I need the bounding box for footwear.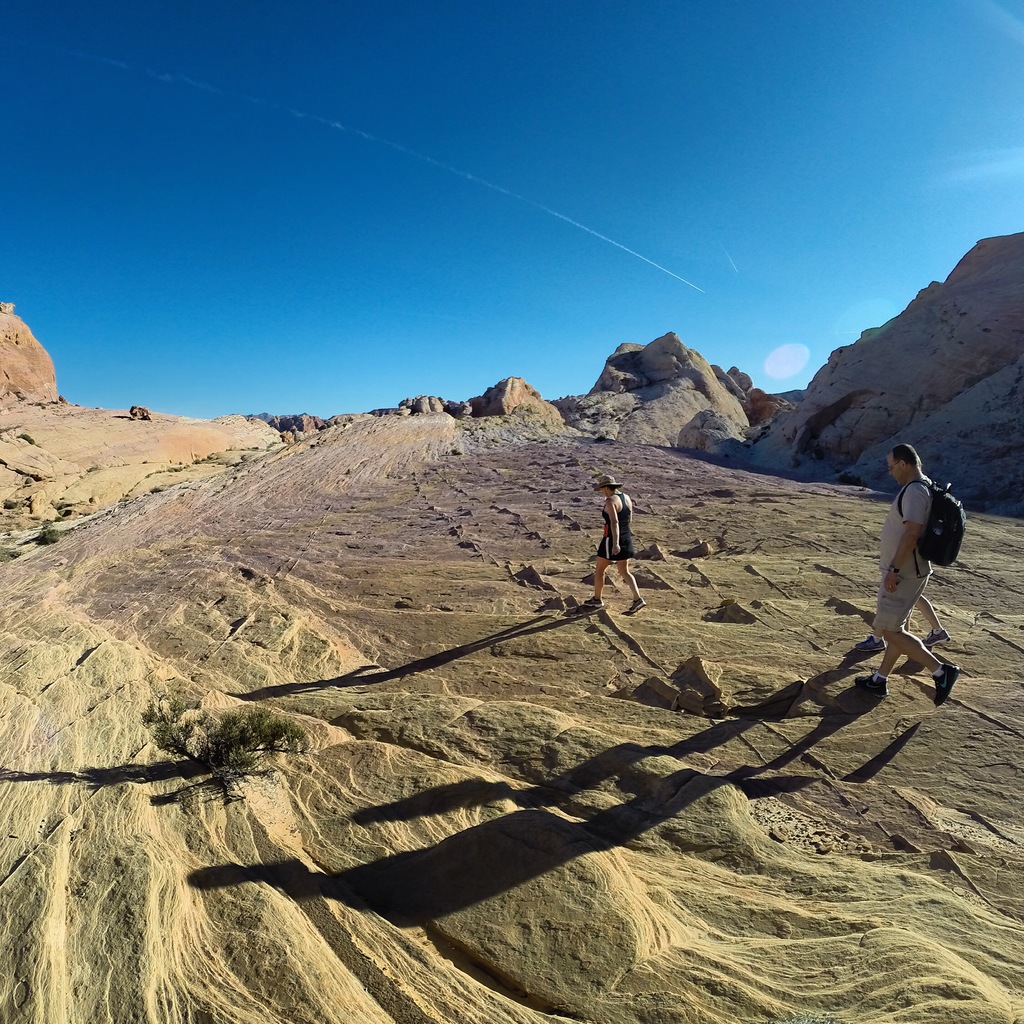
Here it is: 583, 594, 604, 606.
